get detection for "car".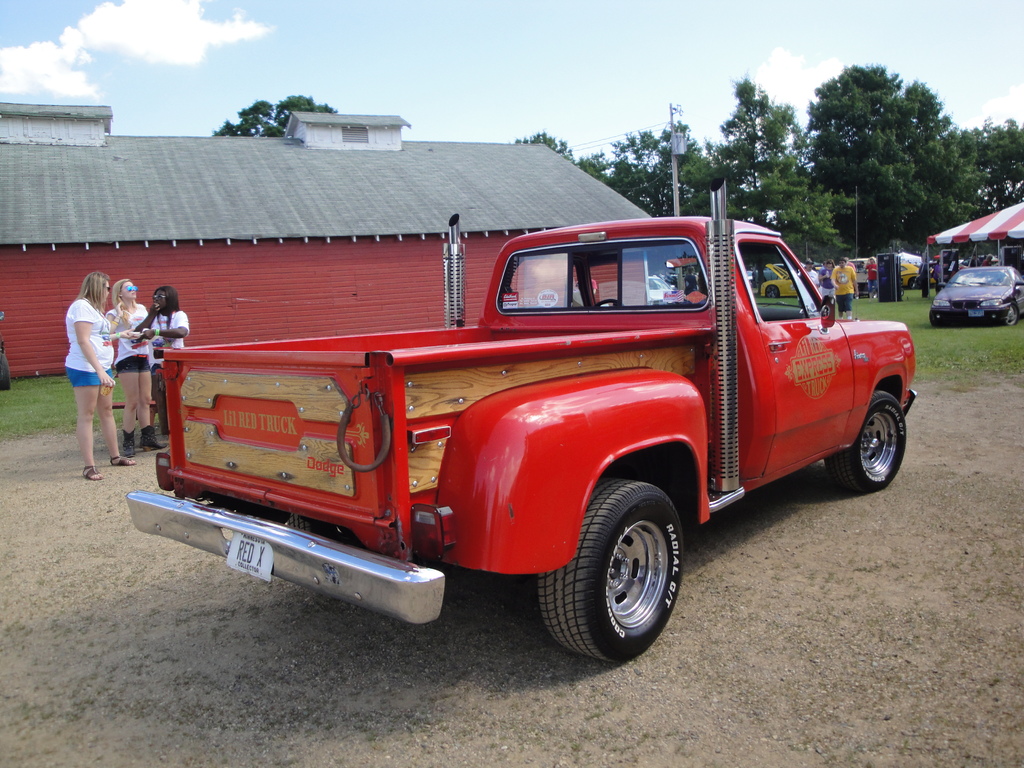
Detection: bbox=(129, 182, 920, 674).
